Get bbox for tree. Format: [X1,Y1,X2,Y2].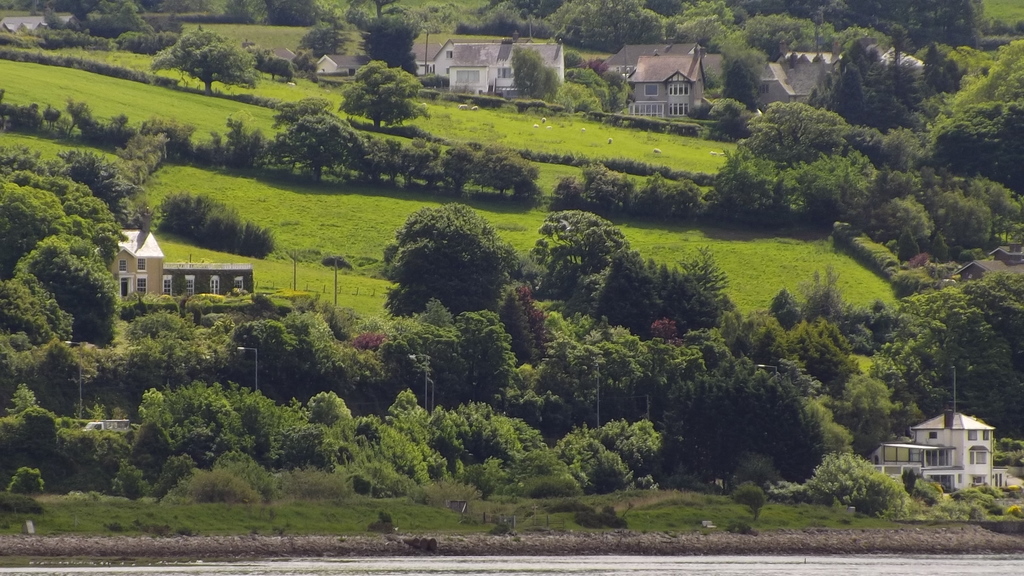
[598,232,739,337].
